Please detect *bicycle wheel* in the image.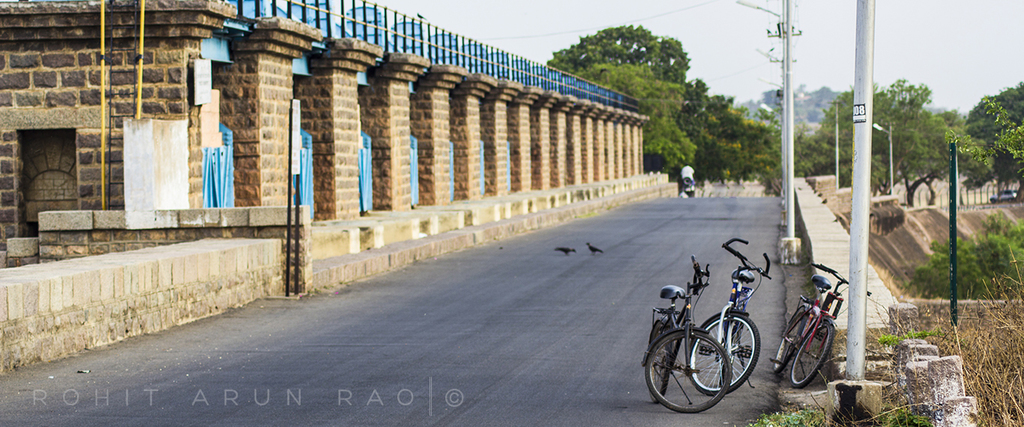
645:320:676:400.
